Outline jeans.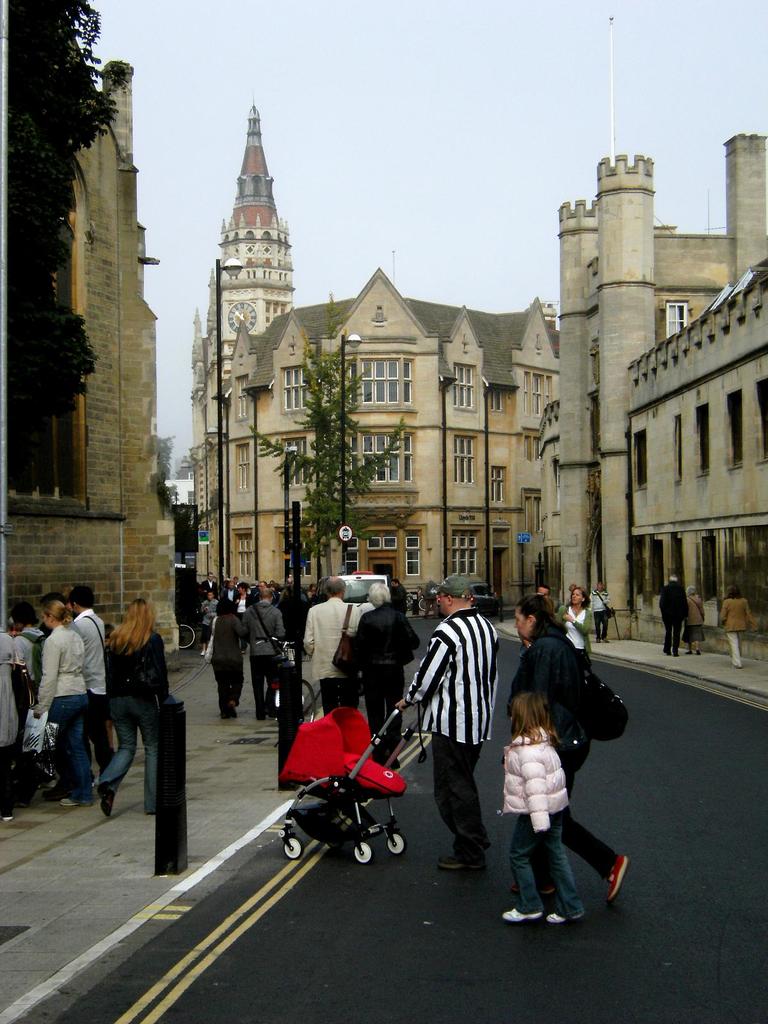
Outline: bbox(529, 732, 617, 900).
